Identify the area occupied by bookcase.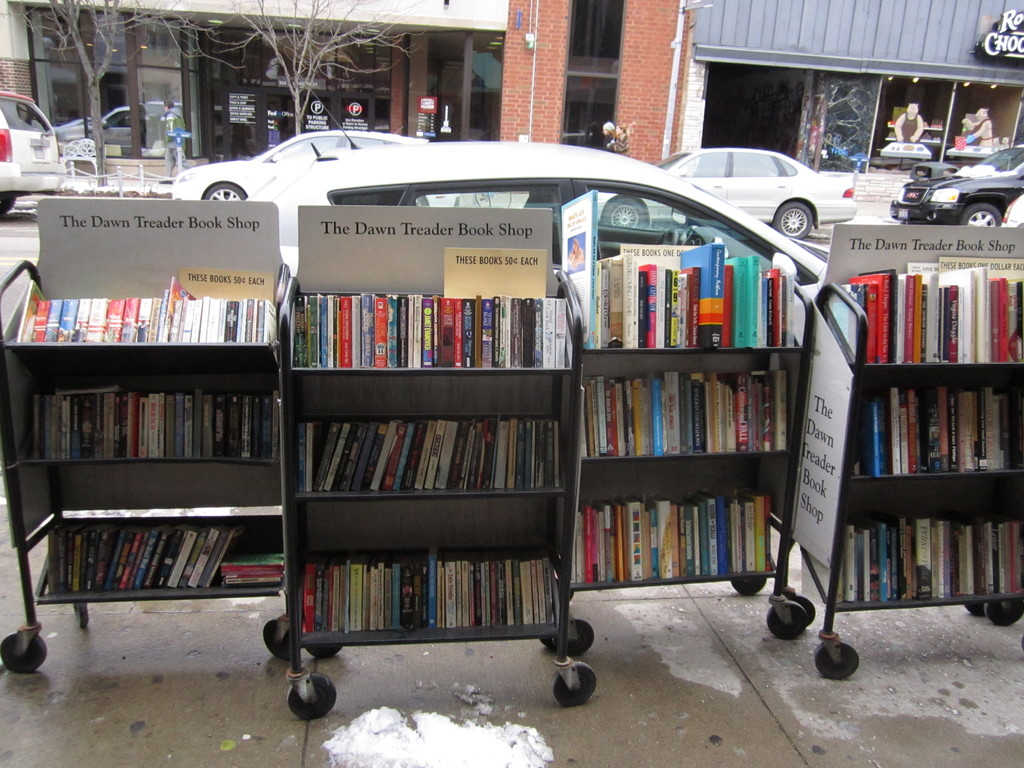
Area: {"x1": 0, "y1": 252, "x2": 298, "y2": 671}.
